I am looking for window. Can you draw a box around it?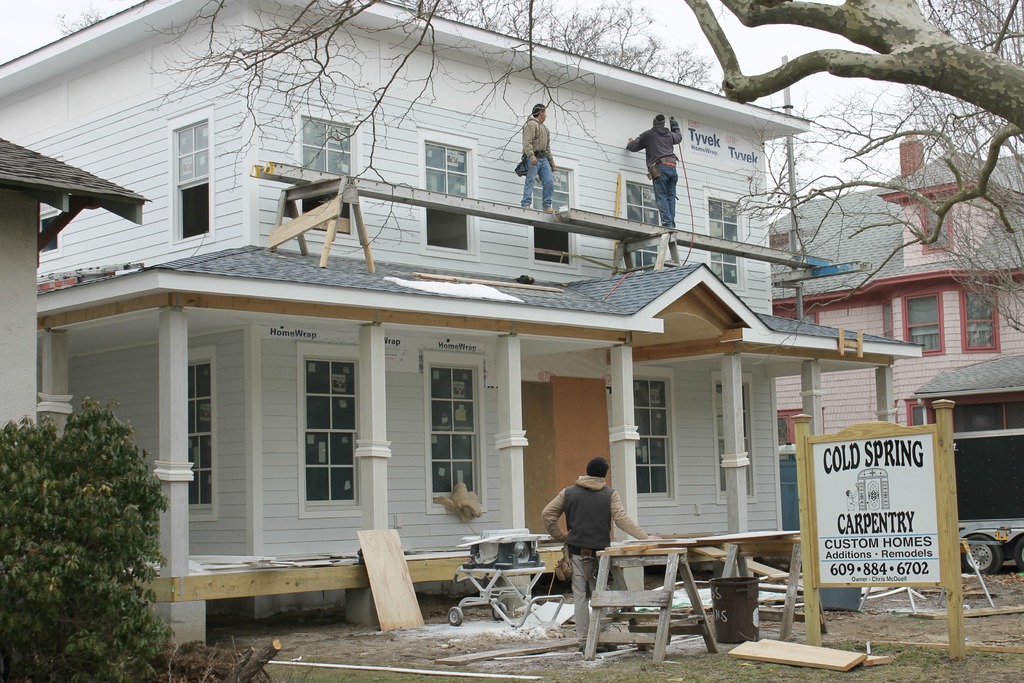
Sure, the bounding box is 417, 128, 476, 257.
